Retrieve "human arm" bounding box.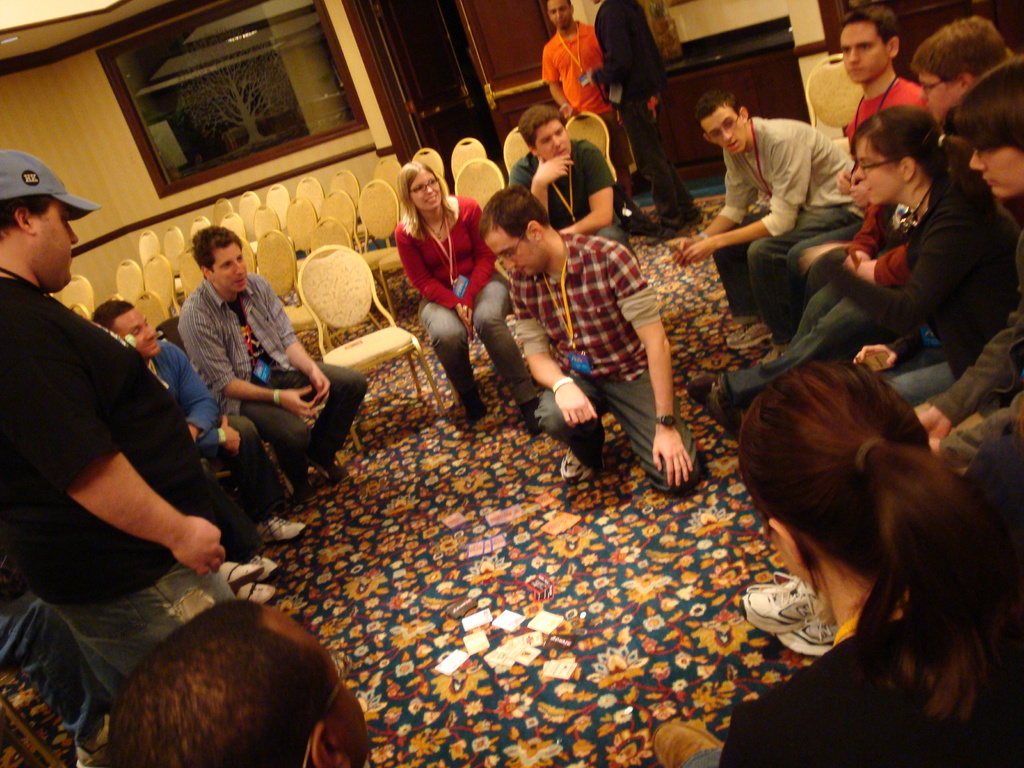
Bounding box: [left=460, top=198, right=499, bottom=331].
